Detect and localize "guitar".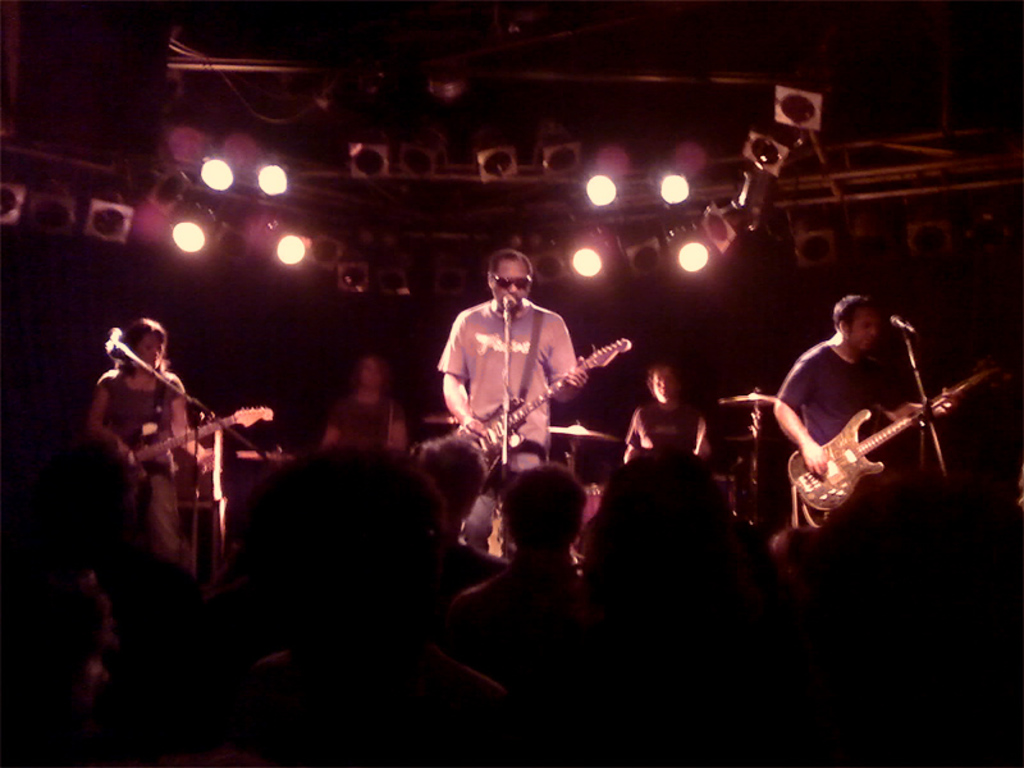
Localized at 785, 365, 1004, 522.
